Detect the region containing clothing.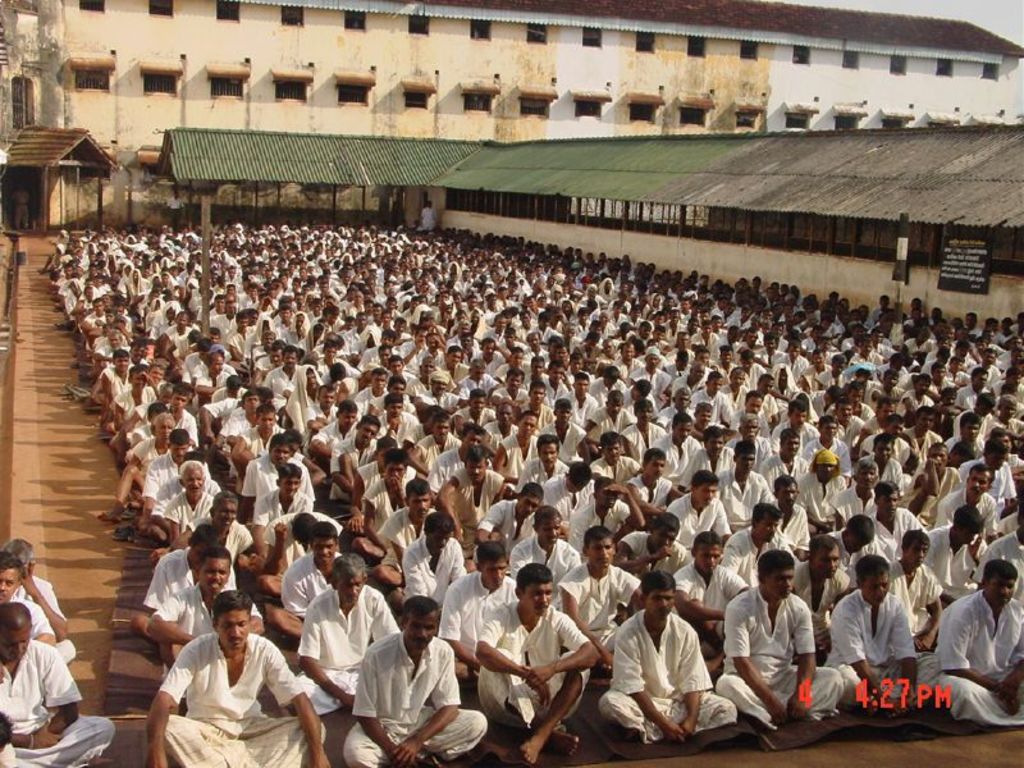
(x1=867, y1=508, x2=922, y2=557).
